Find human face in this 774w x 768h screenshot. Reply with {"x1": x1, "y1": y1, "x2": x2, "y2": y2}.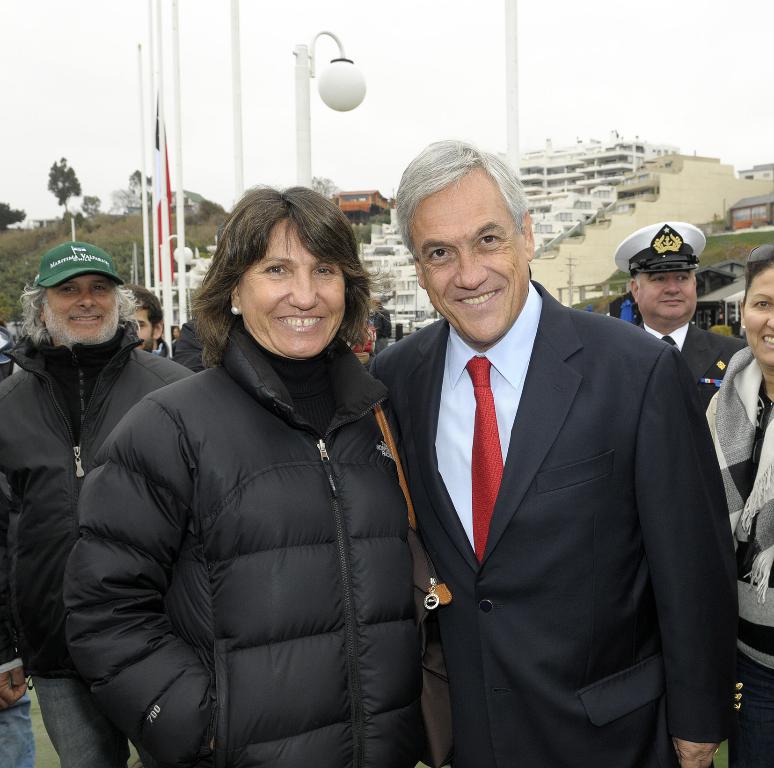
{"x1": 410, "y1": 167, "x2": 526, "y2": 344}.
